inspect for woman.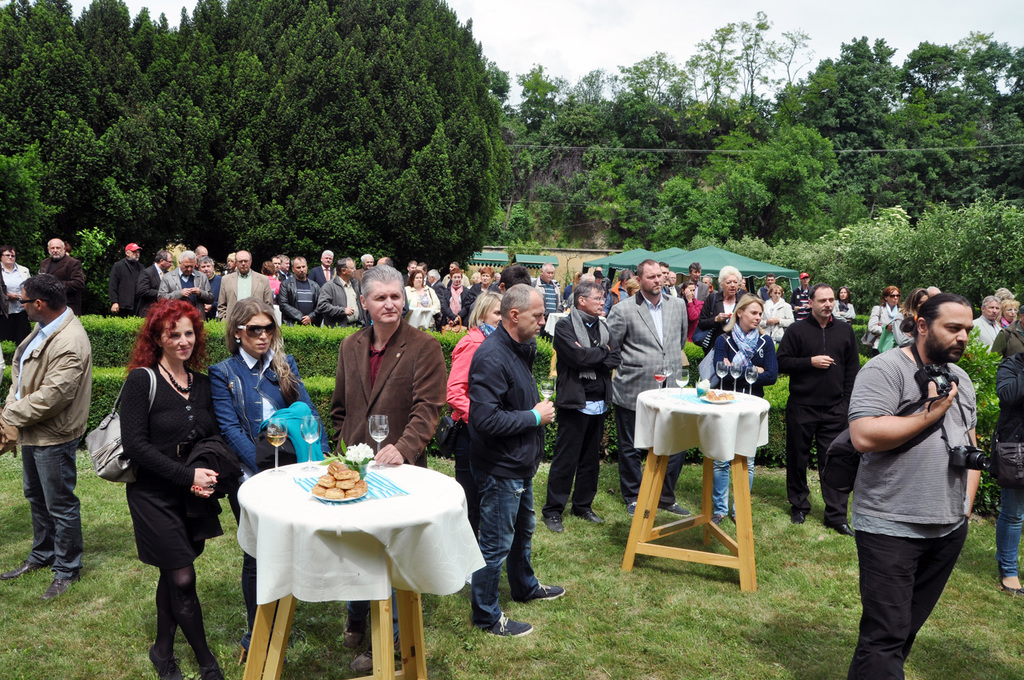
Inspection: x1=672, y1=280, x2=705, y2=343.
